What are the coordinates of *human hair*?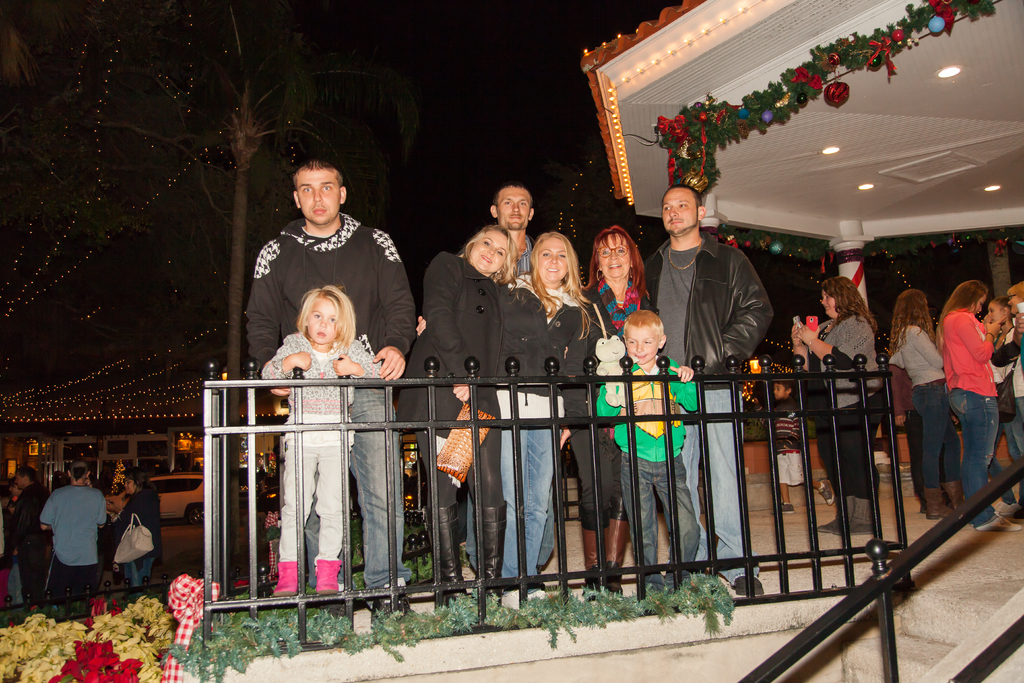
crop(660, 183, 703, 217).
